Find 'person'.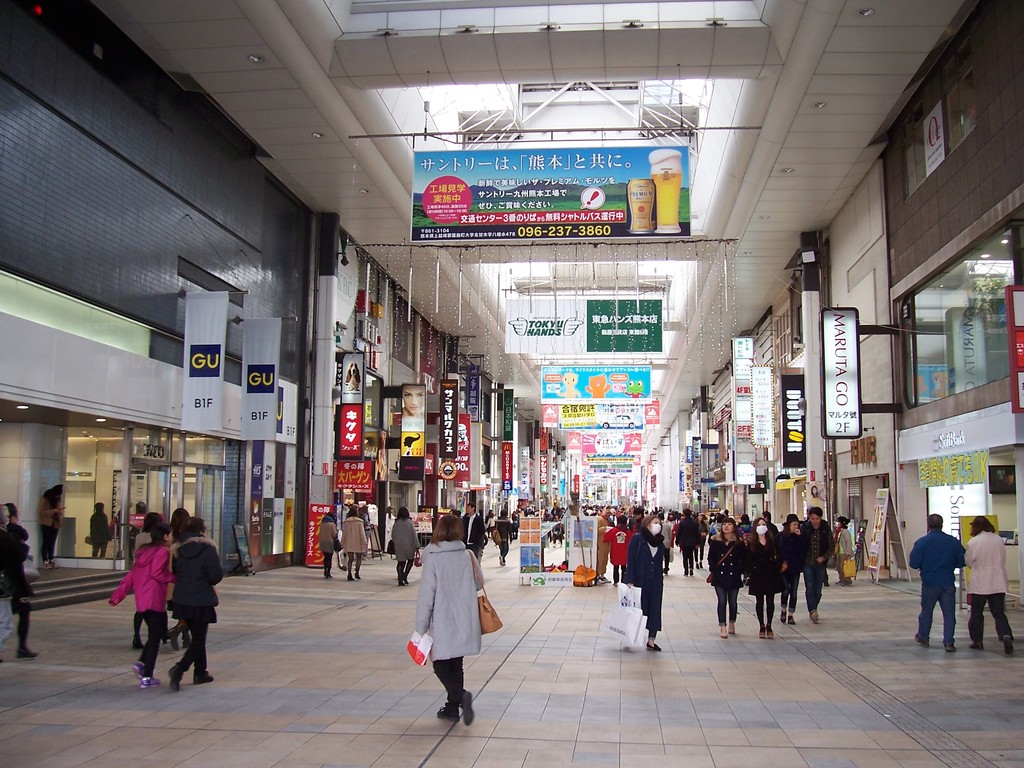
Rect(0, 501, 34, 662).
